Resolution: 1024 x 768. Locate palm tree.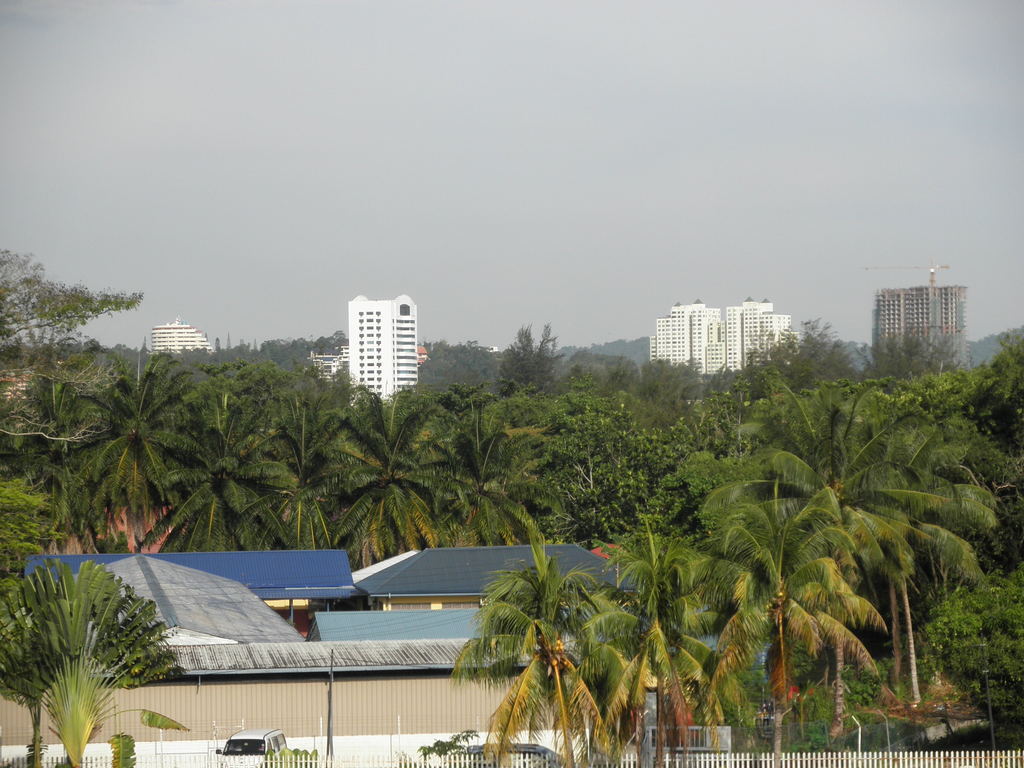
box=[715, 468, 838, 751].
